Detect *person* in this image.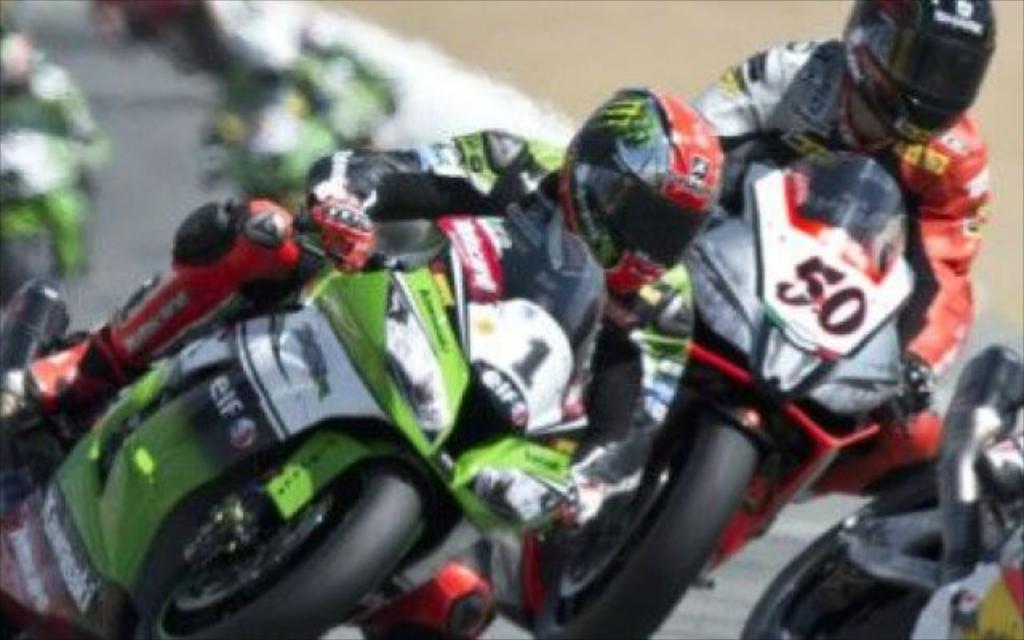
Detection: region(688, 0, 989, 427).
